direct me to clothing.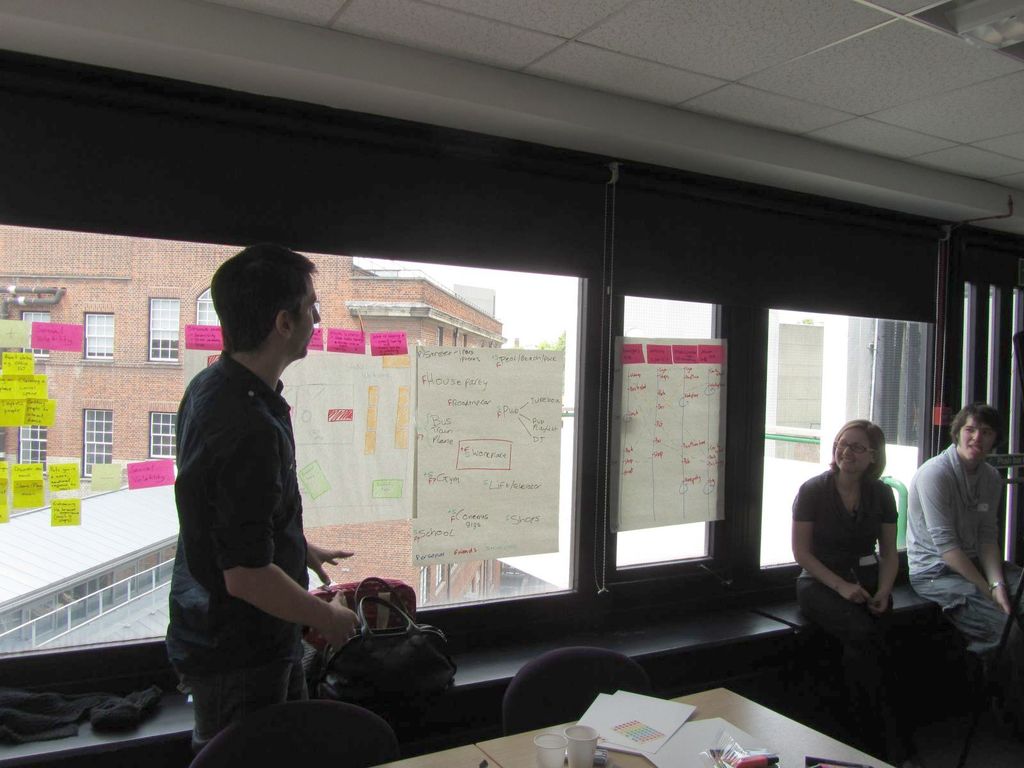
Direction: bbox(164, 349, 305, 756).
